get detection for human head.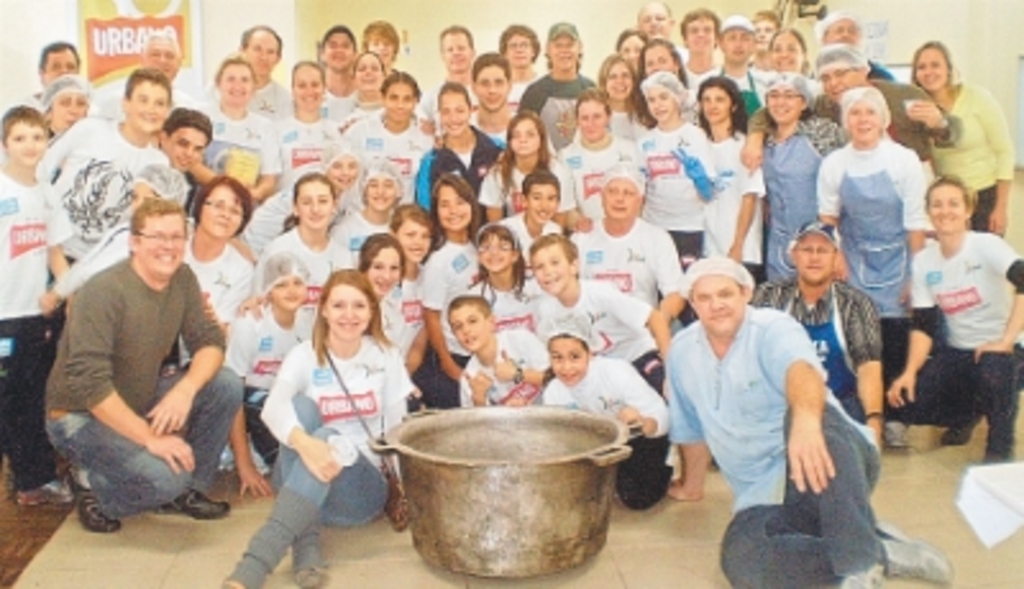
Detection: {"left": 771, "top": 28, "right": 806, "bottom": 72}.
